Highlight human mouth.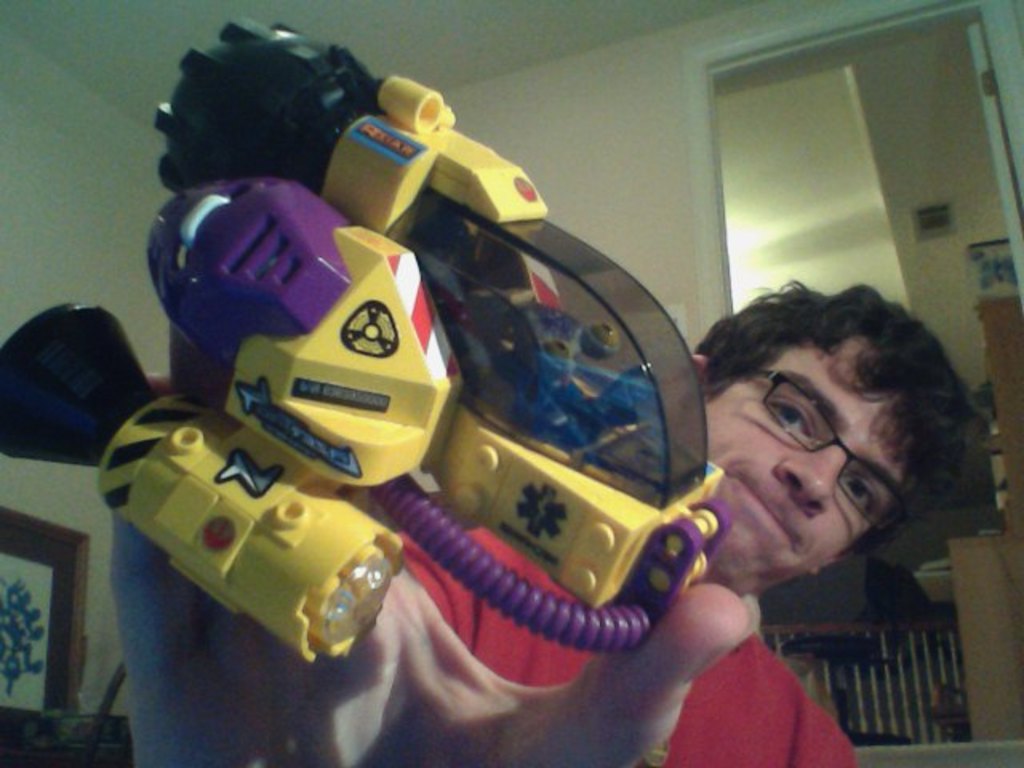
Highlighted region: {"left": 730, "top": 466, "right": 794, "bottom": 554}.
